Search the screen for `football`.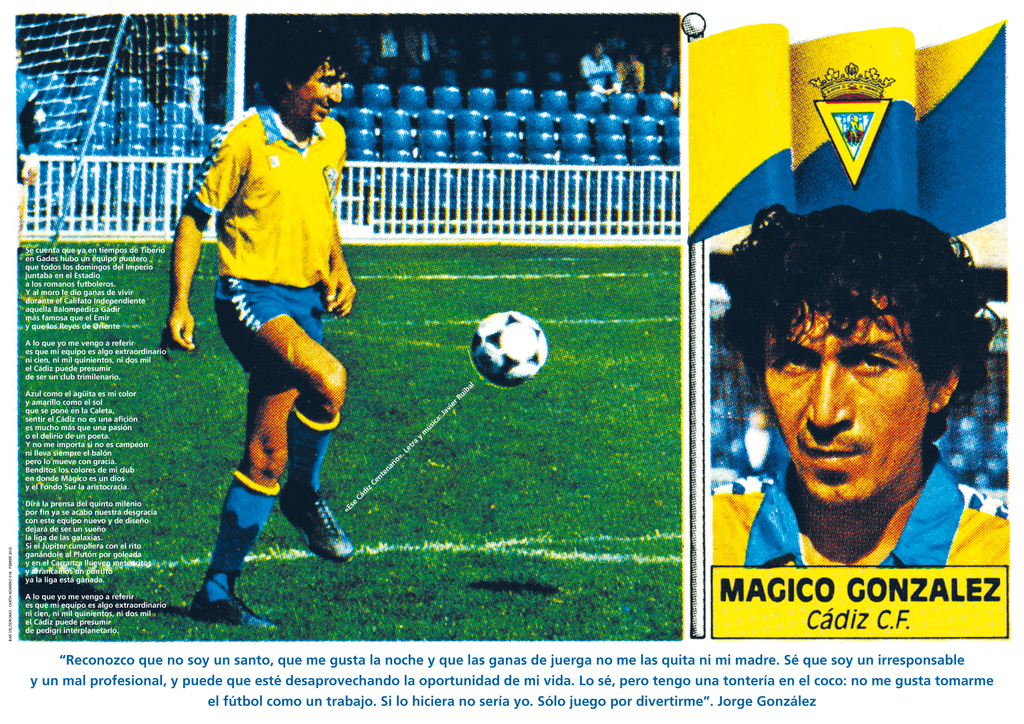
Found at [left=466, top=309, right=548, bottom=385].
